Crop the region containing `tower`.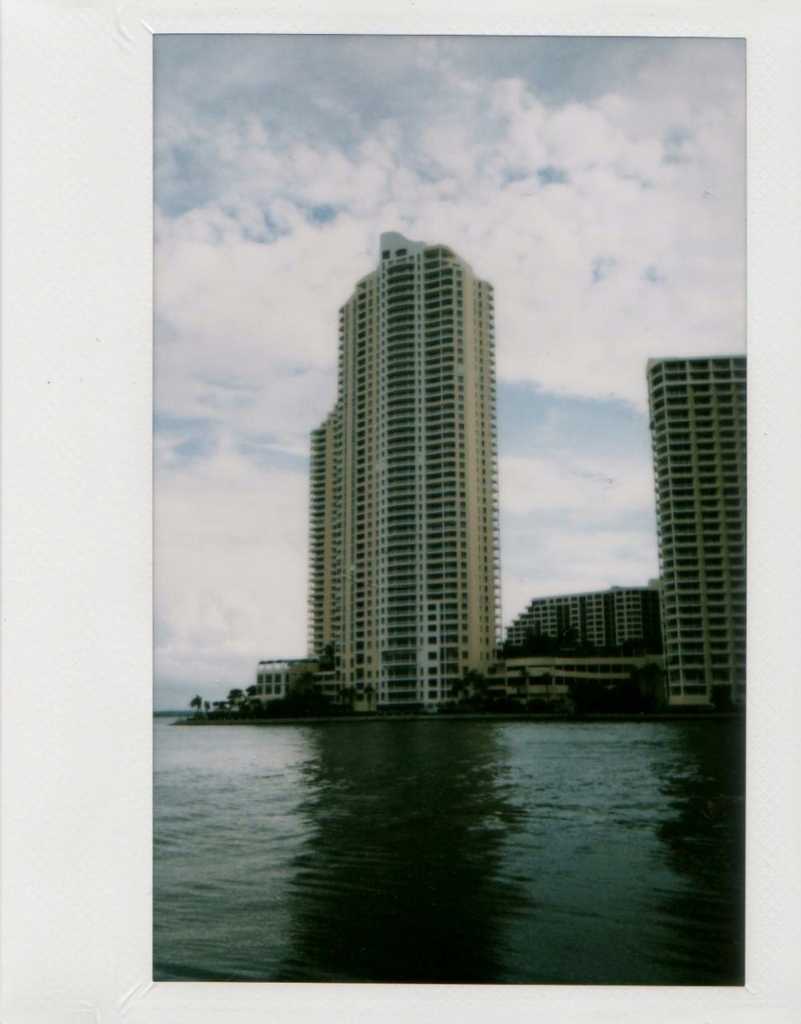
Crop region: 635, 350, 751, 708.
